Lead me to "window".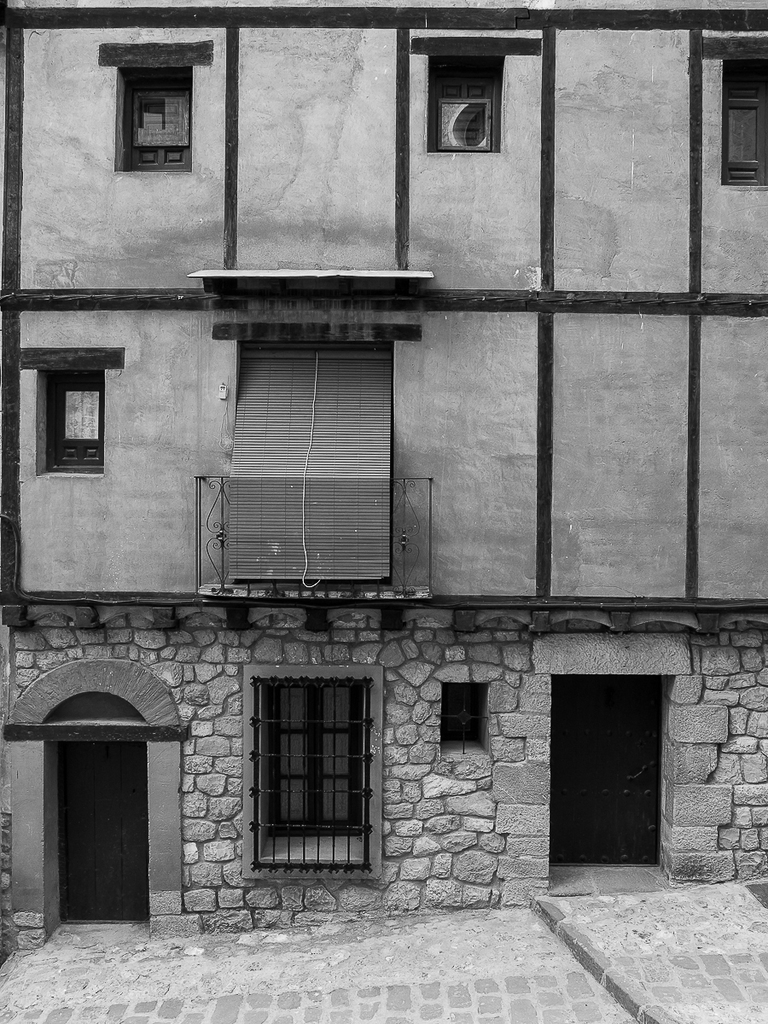
Lead to 431 49 497 150.
